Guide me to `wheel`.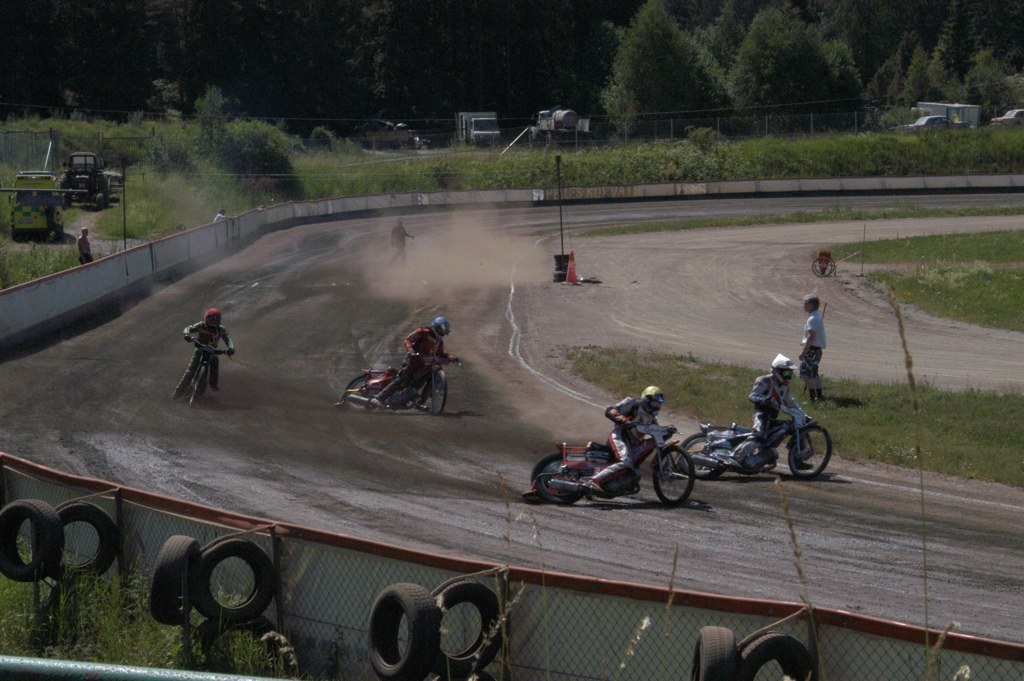
Guidance: Rect(369, 583, 441, 680).
